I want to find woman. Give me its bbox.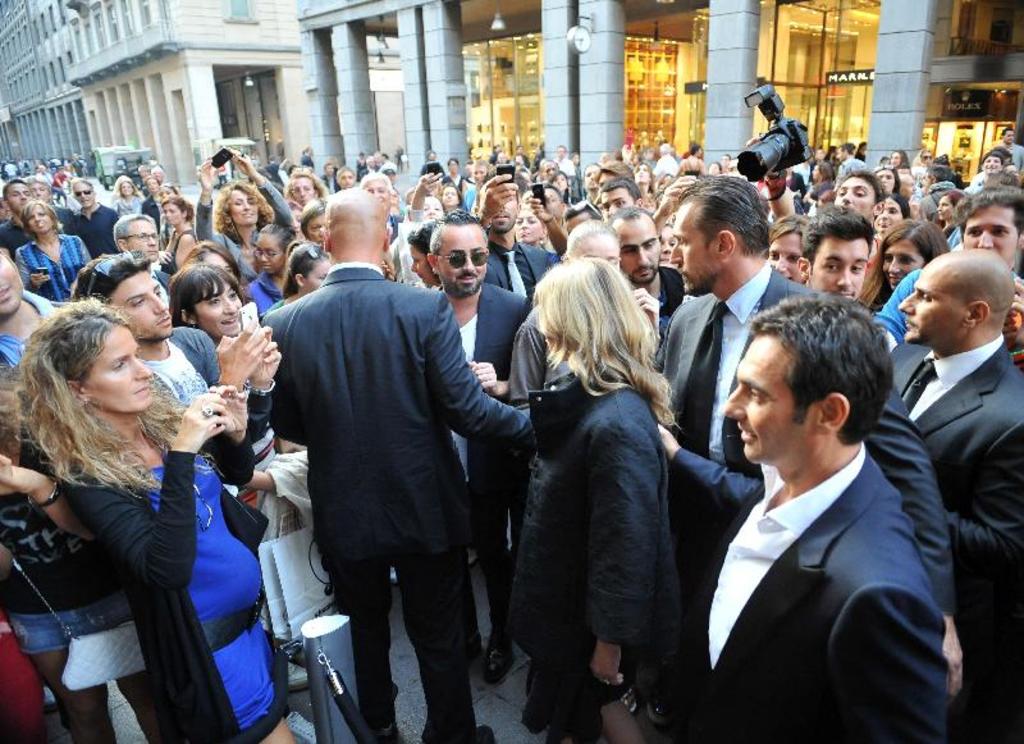
locate(116, 178, 146, 215).
